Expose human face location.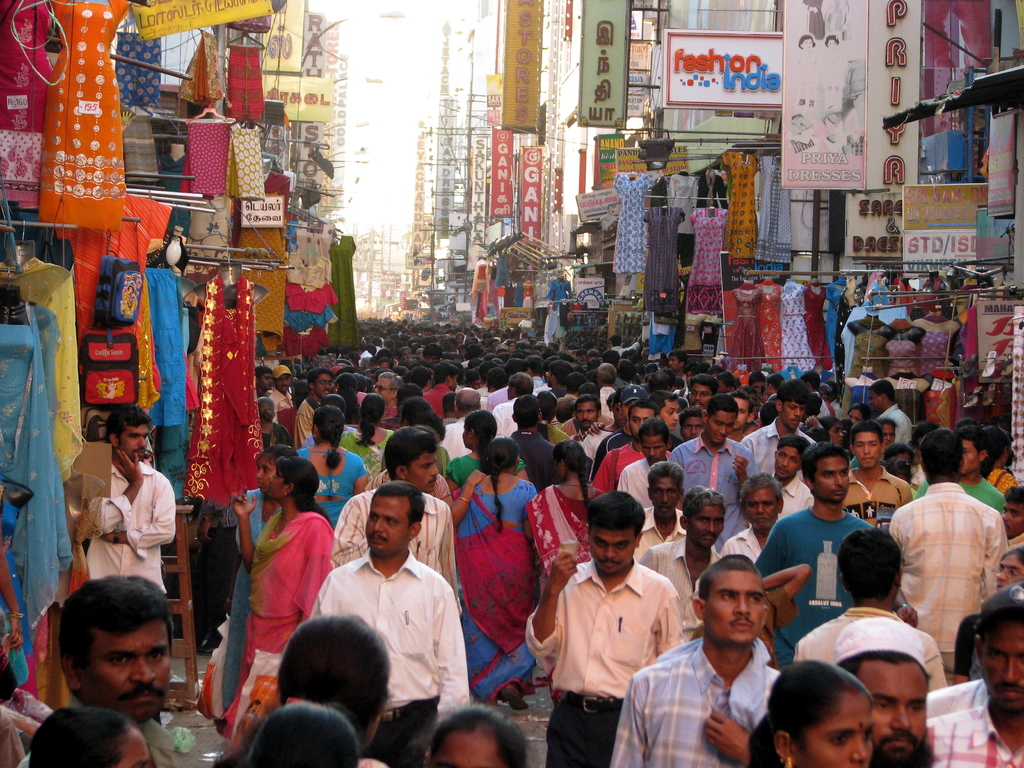
Exposed at 707 574 765 648.
